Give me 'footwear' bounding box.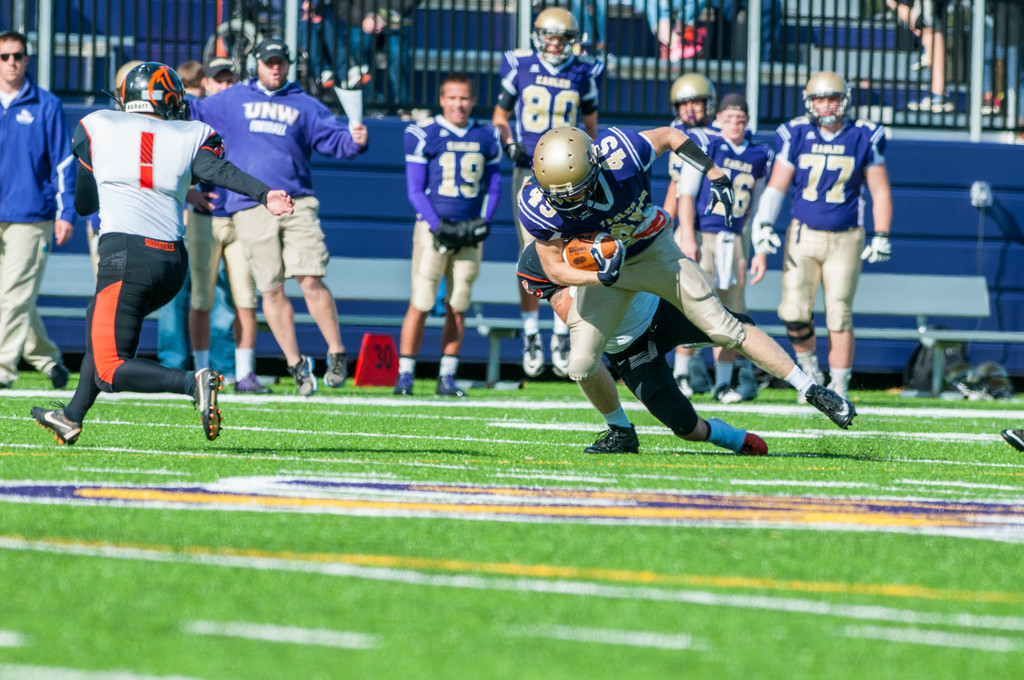
select_region(702, 417, 771, 457).
